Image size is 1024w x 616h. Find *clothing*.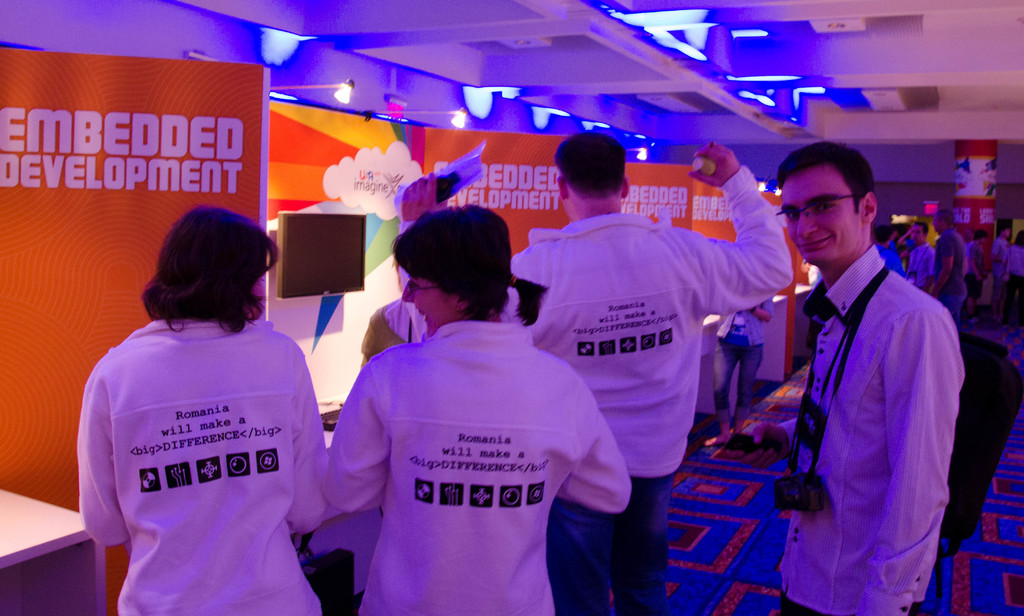
bbox=(510, 152, 794, 615).
